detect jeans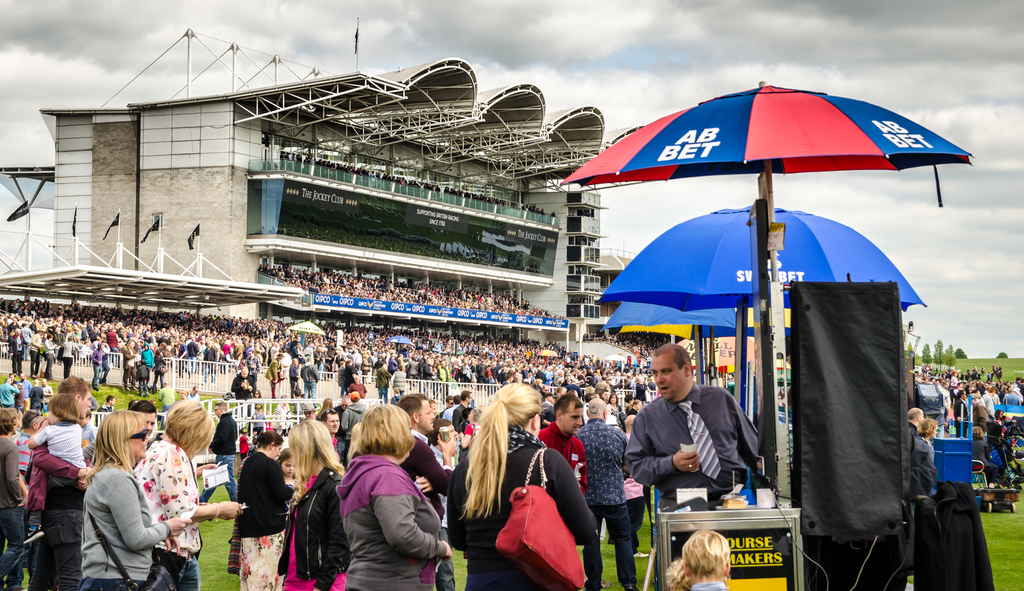
(160,549,202,590)
